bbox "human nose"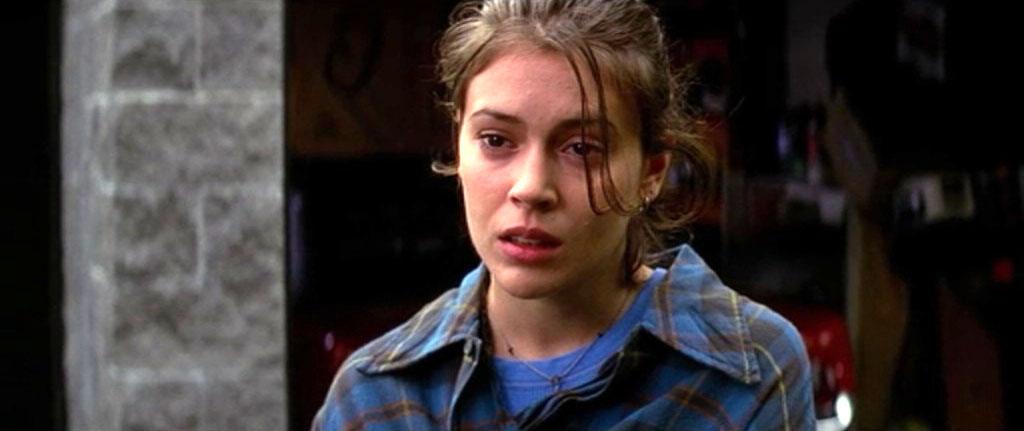
505, 139, 559, 210
